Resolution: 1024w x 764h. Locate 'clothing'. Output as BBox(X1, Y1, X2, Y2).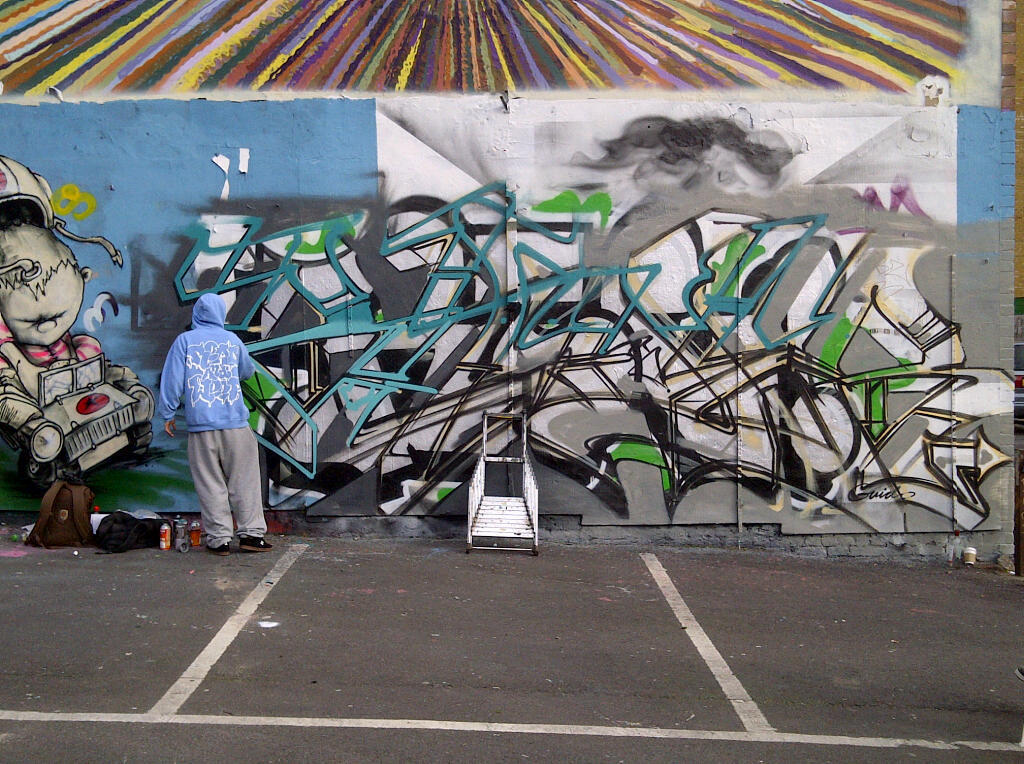
BBox(147, 309, 263, 524).
